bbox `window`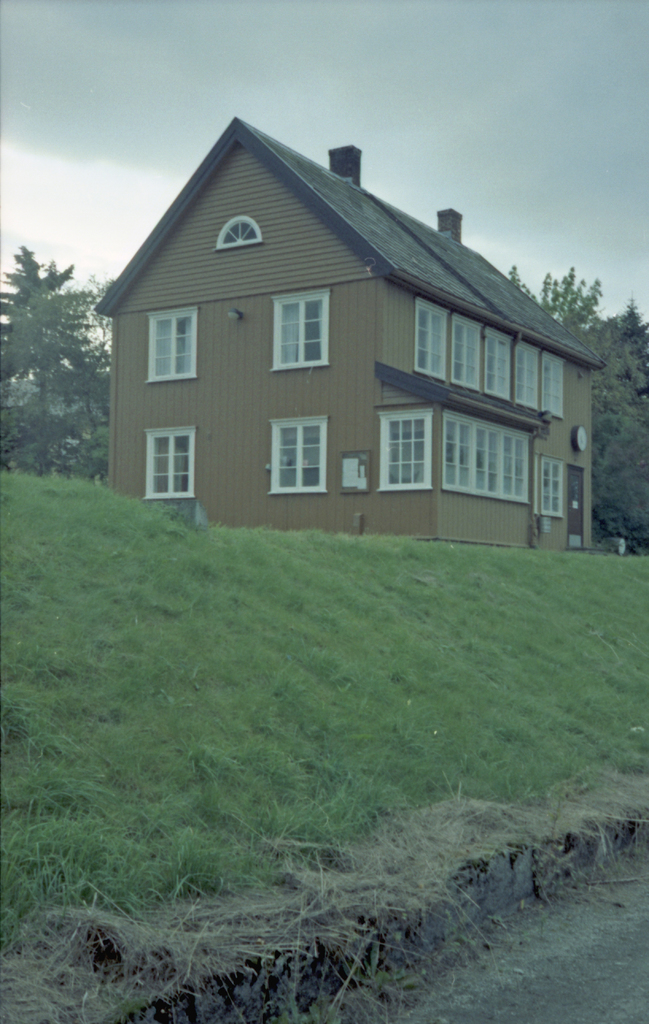
(377,407,431,489)
